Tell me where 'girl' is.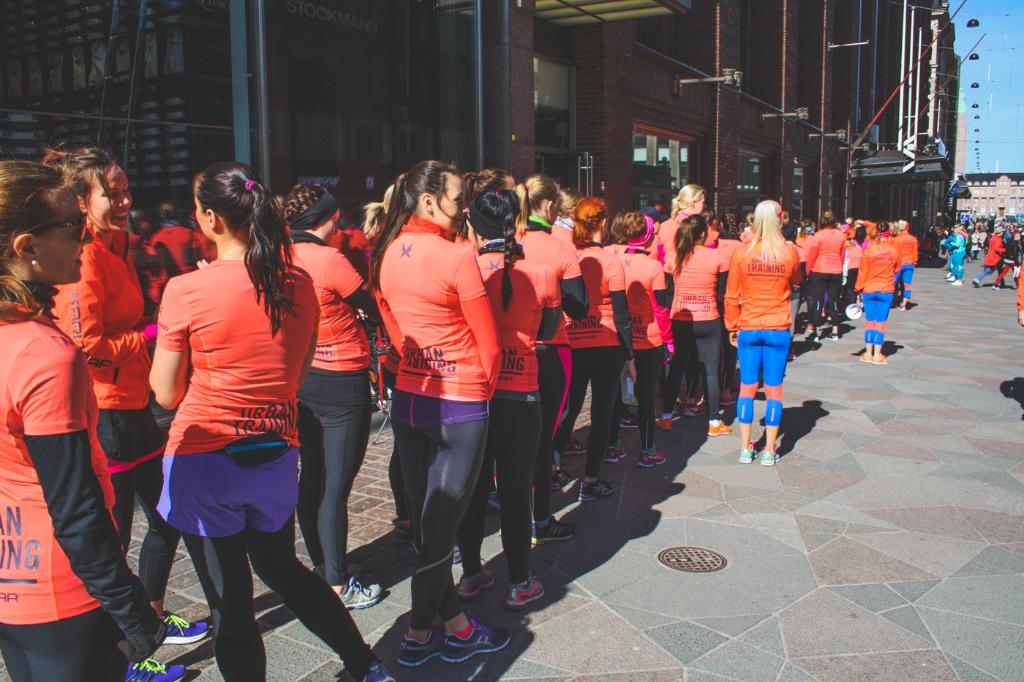
'girl' is at 360 158 502 666.
